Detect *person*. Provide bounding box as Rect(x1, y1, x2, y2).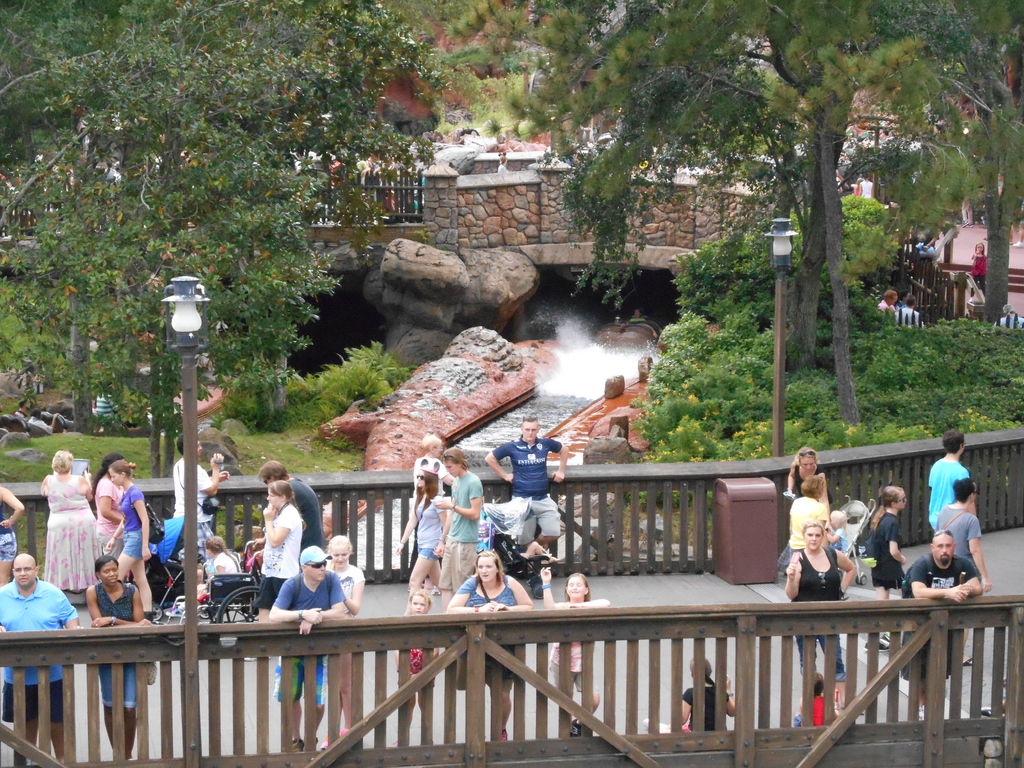
Rect(630, 309, 645, 321).
